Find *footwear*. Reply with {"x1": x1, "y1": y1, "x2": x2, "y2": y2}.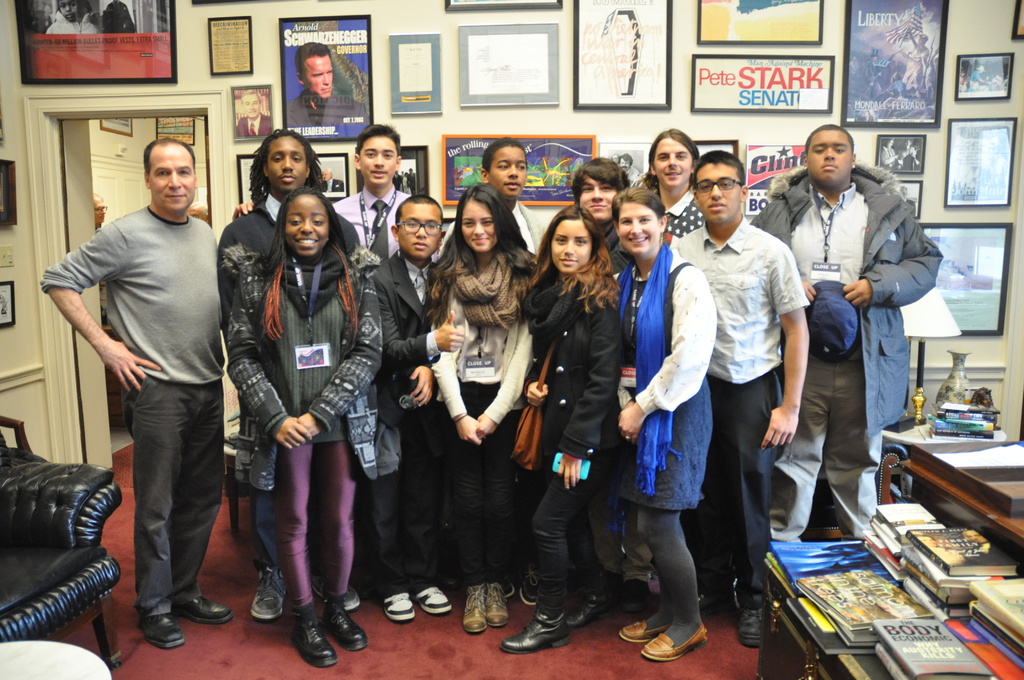
{"x1": 343, "y1": 583, "x2": 363, "y2": 614}.
